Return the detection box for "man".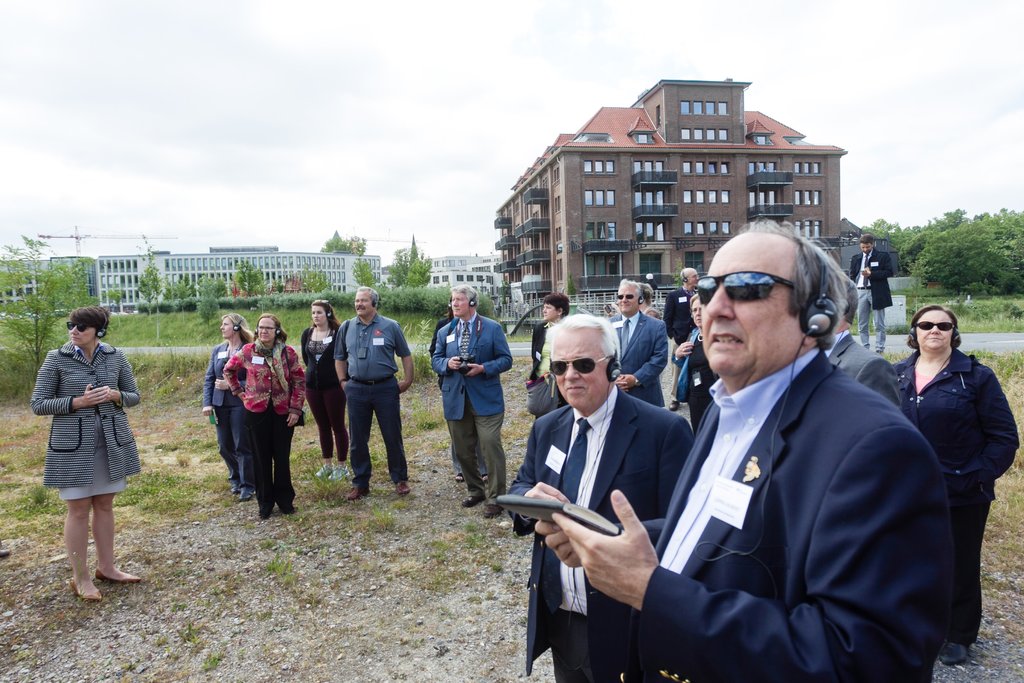
[433,285,515,520].
